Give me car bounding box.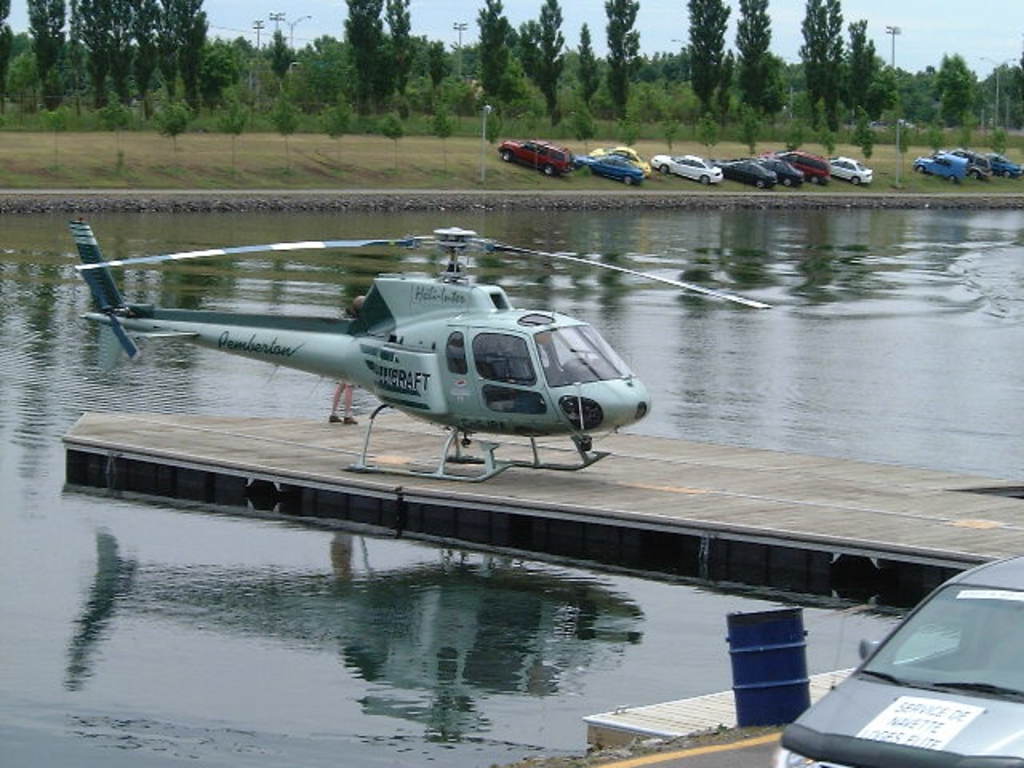
[x1=781, y1=141, x2=835, y2=178].
